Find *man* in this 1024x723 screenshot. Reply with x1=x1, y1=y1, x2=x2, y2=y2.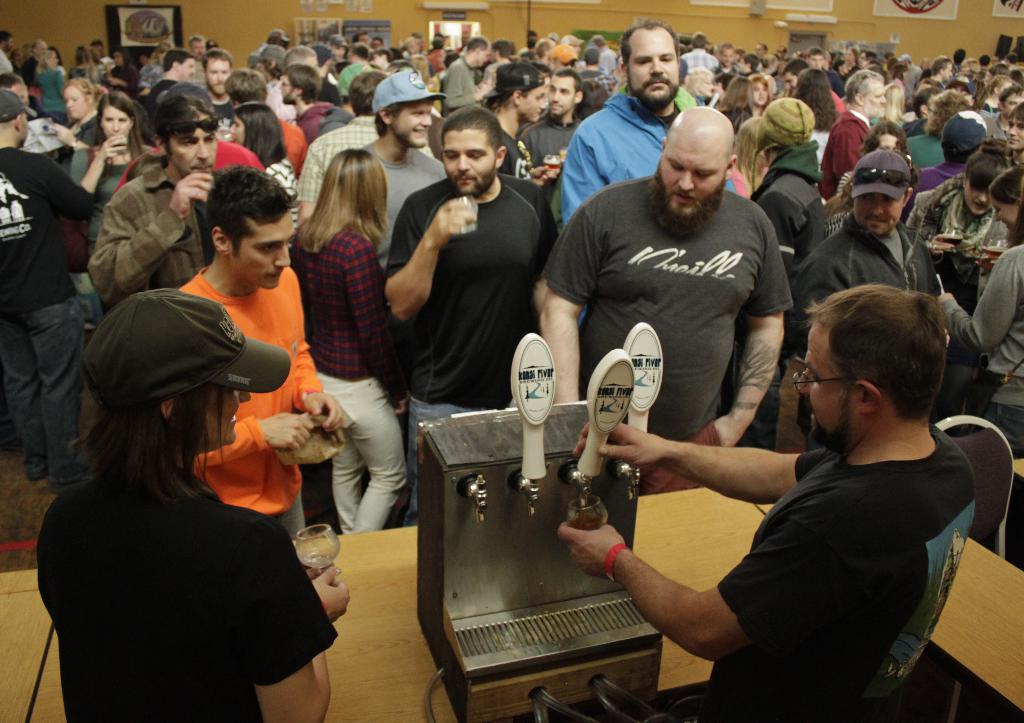
x1=746, y1=40, x2=770, y2=69.
